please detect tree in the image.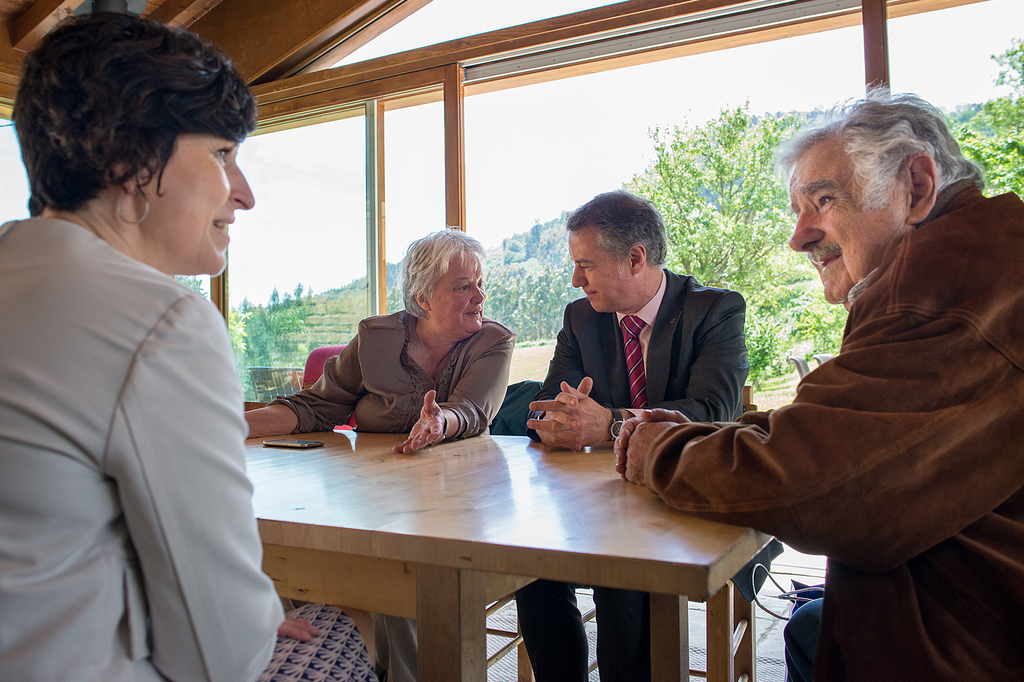
{"x1": 643, "y1": 105, "x2": 791, "y2": 377}.
